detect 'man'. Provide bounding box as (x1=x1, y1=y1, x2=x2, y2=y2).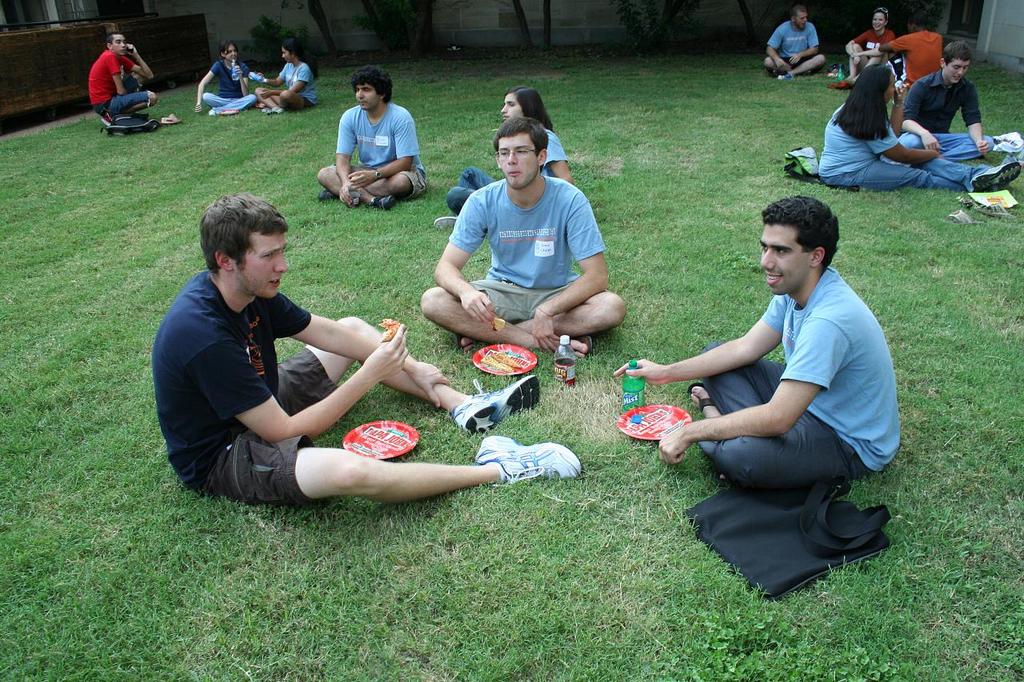
(x1=894, y1=43, x2=1003, y2=166).
